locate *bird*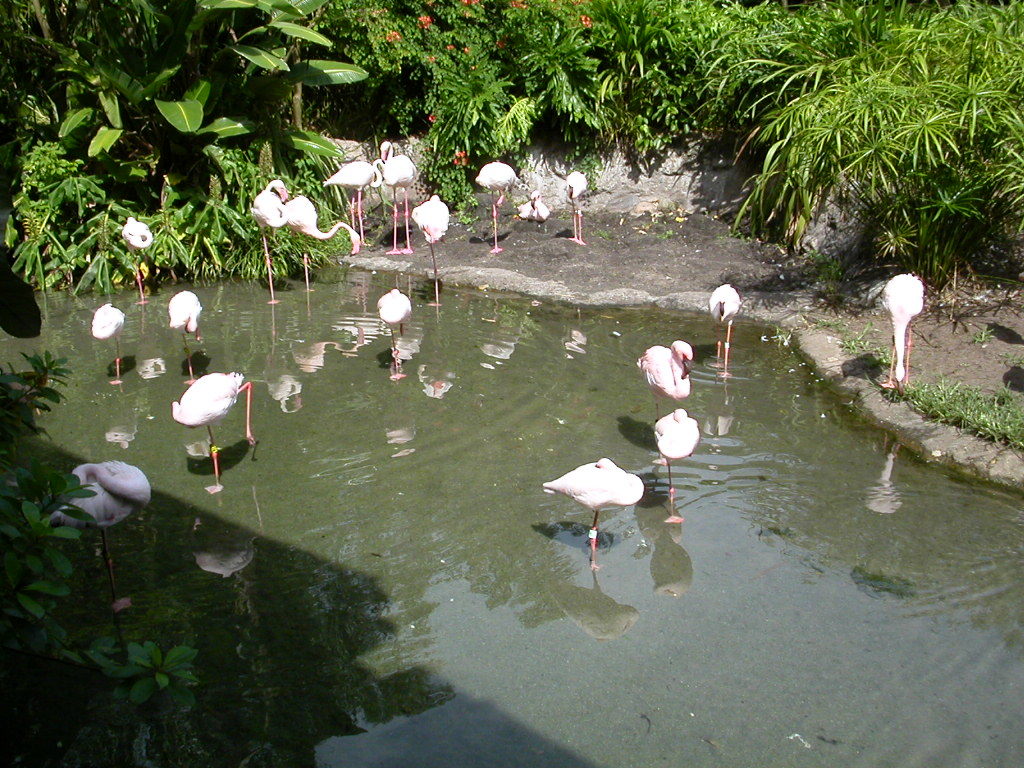
x1=124, y1=214, x2=153, y2=303
